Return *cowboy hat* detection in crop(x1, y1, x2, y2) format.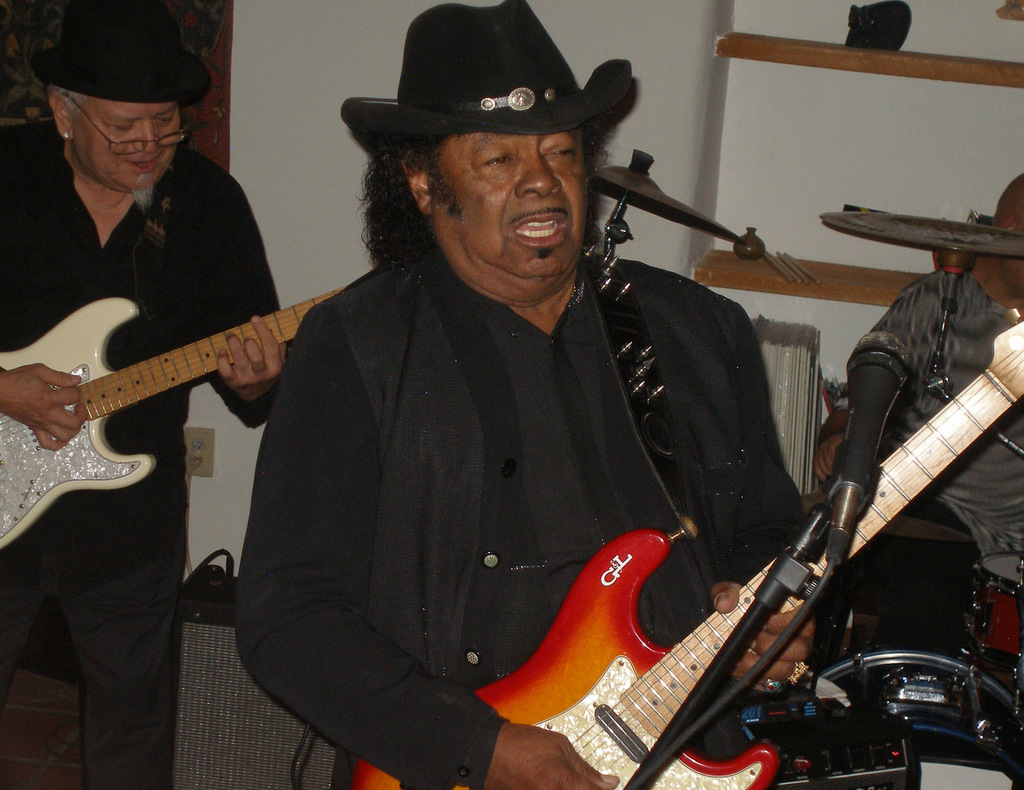
crop(347, 0, 631, 133).
